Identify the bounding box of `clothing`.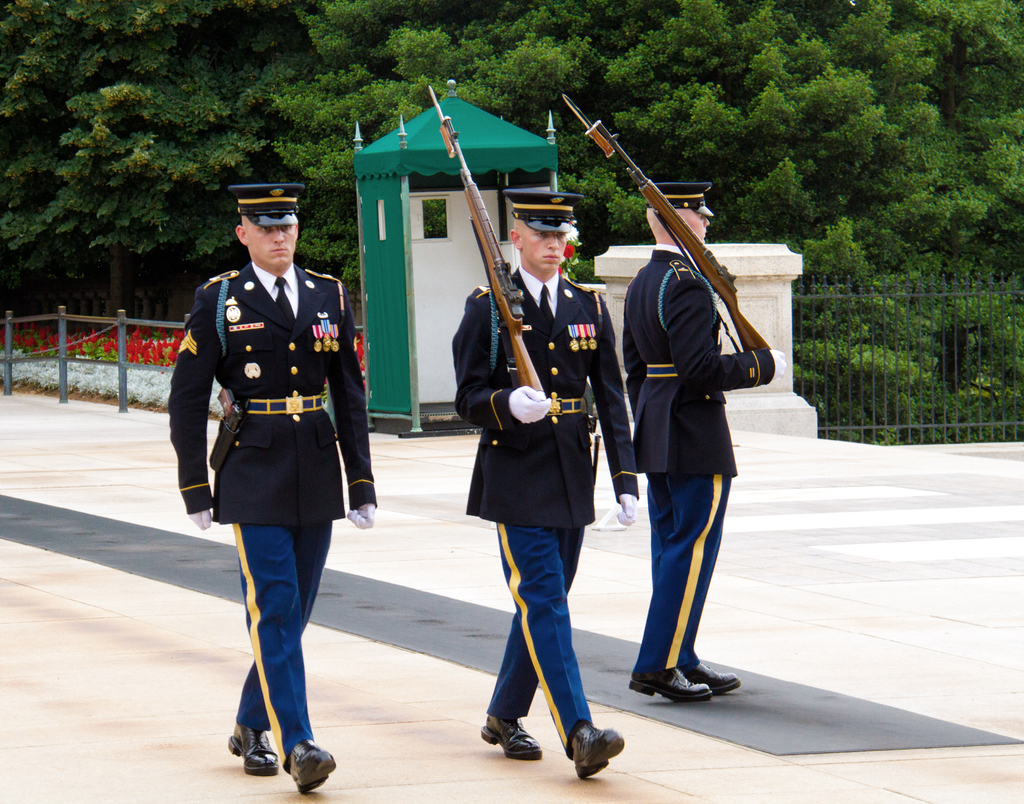
603 207 754 669.
